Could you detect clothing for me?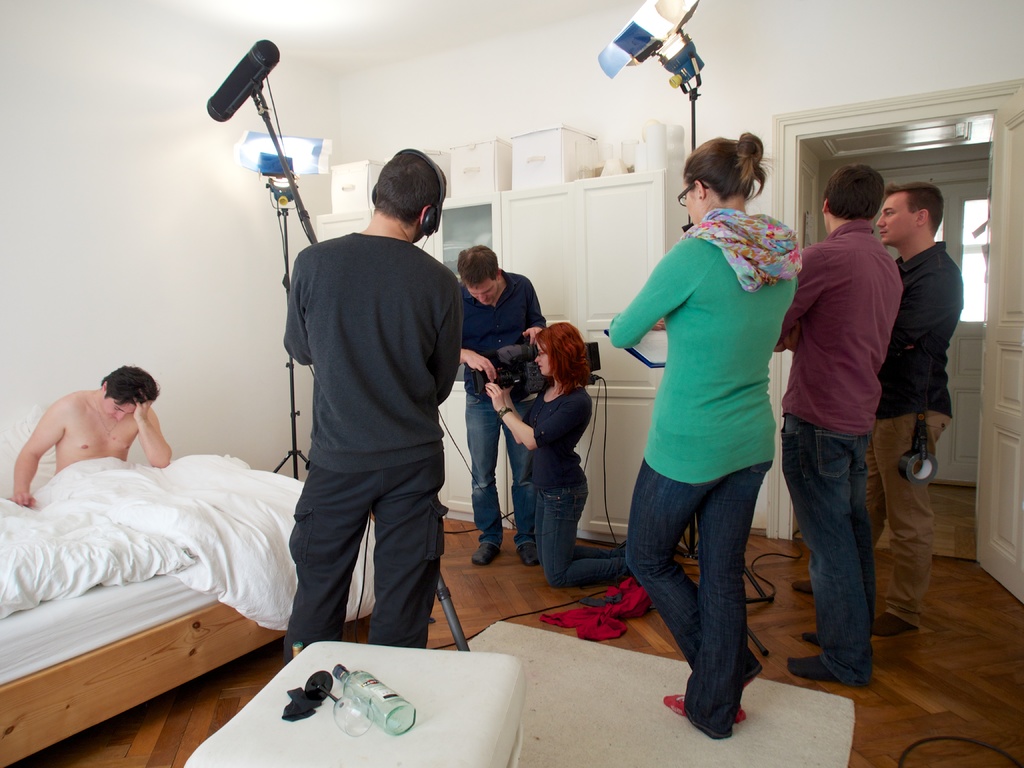
Detection result: crop(522, 382, 634, 589).
